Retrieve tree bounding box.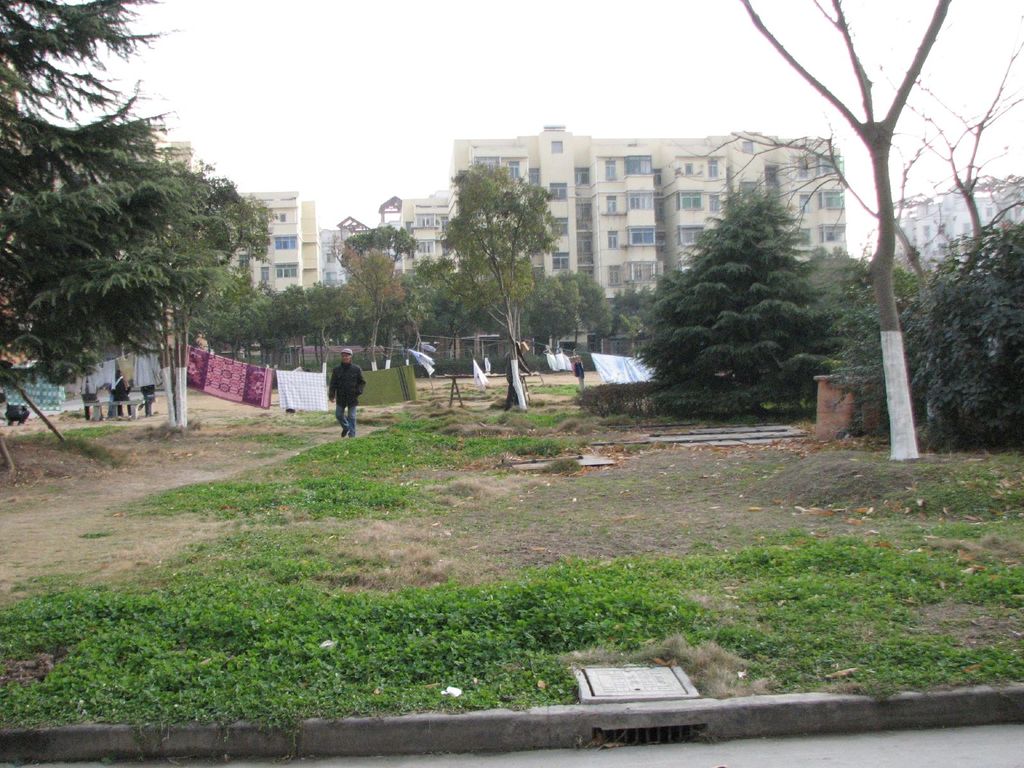
Bounding box: 358:221:428:395.
